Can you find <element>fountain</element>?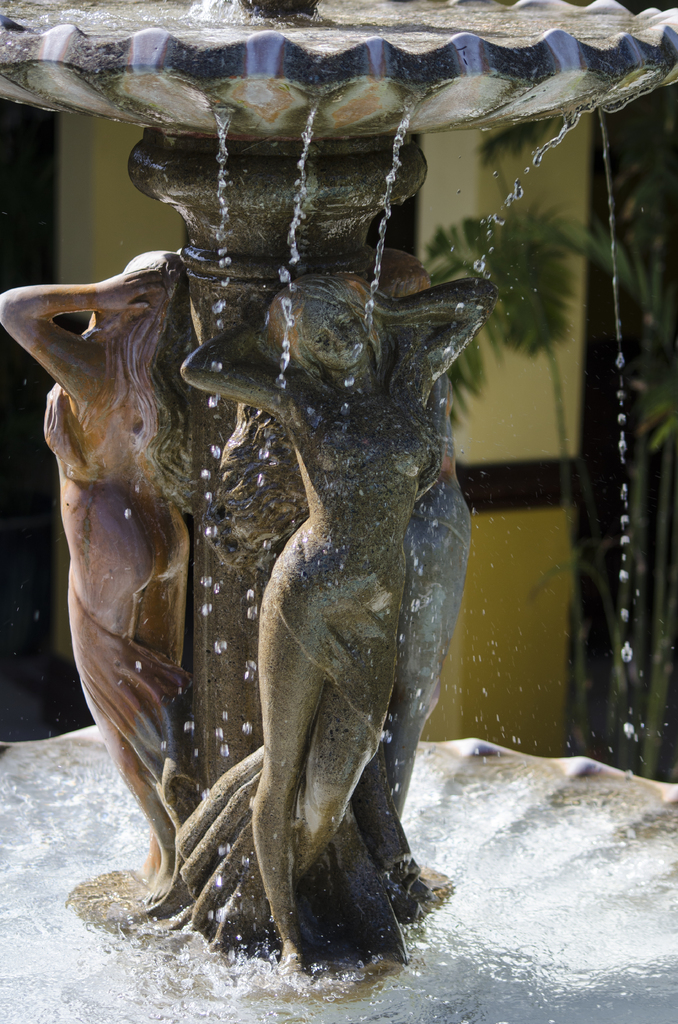
Yes, bounding box: (12, 0, 572, 1023).
